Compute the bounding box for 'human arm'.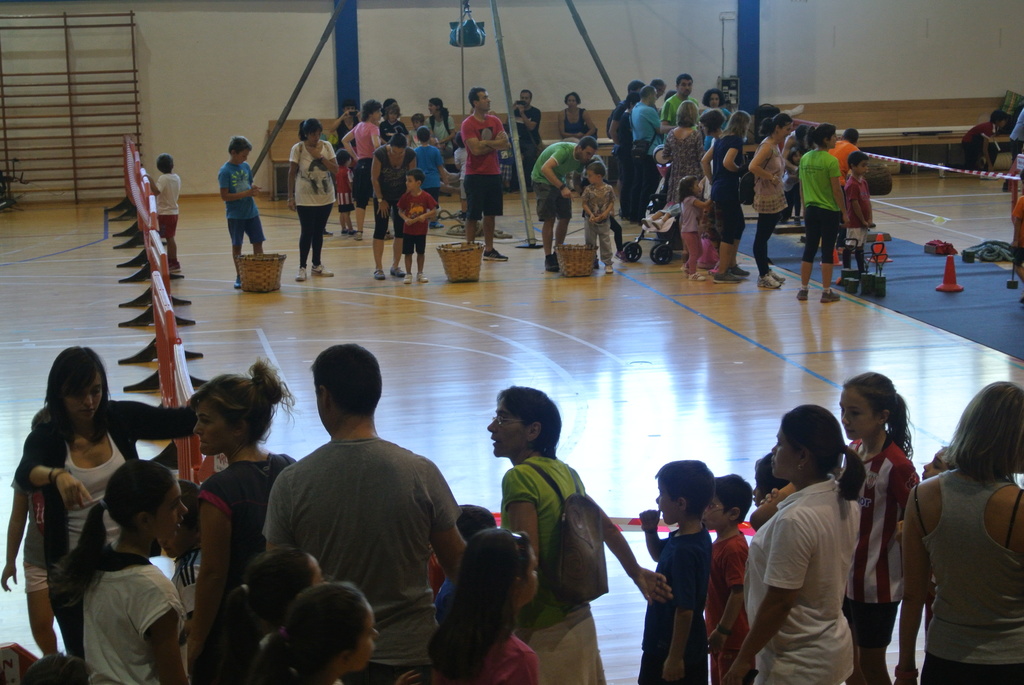
[x1=716, y1=138, x2=746, y2=182].
